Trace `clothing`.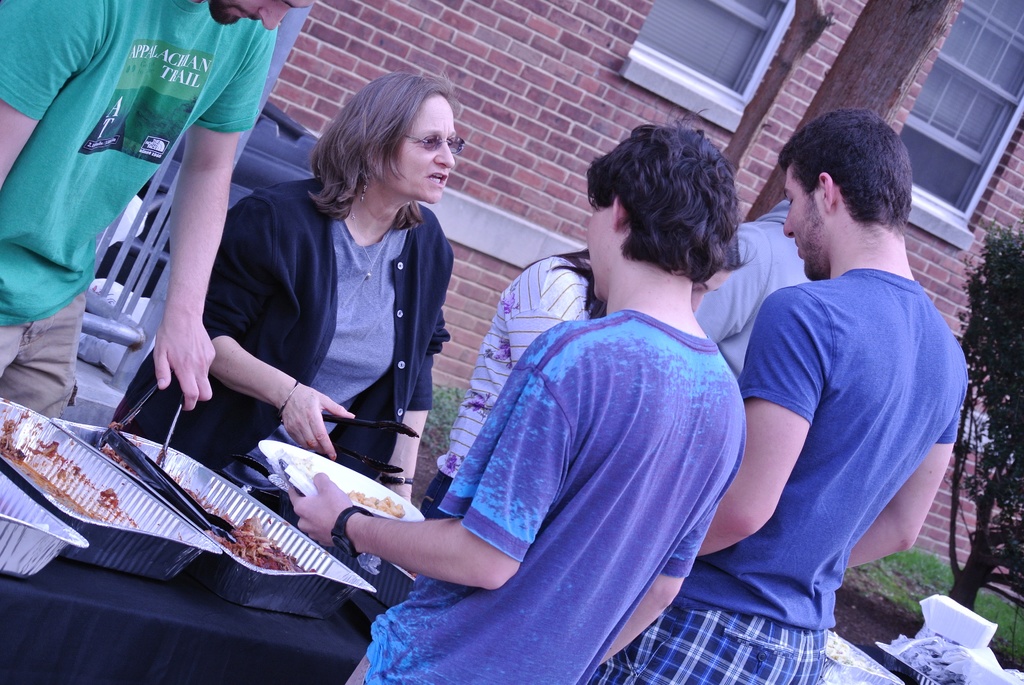
Traced to crop(0, 0, 276, 420).
